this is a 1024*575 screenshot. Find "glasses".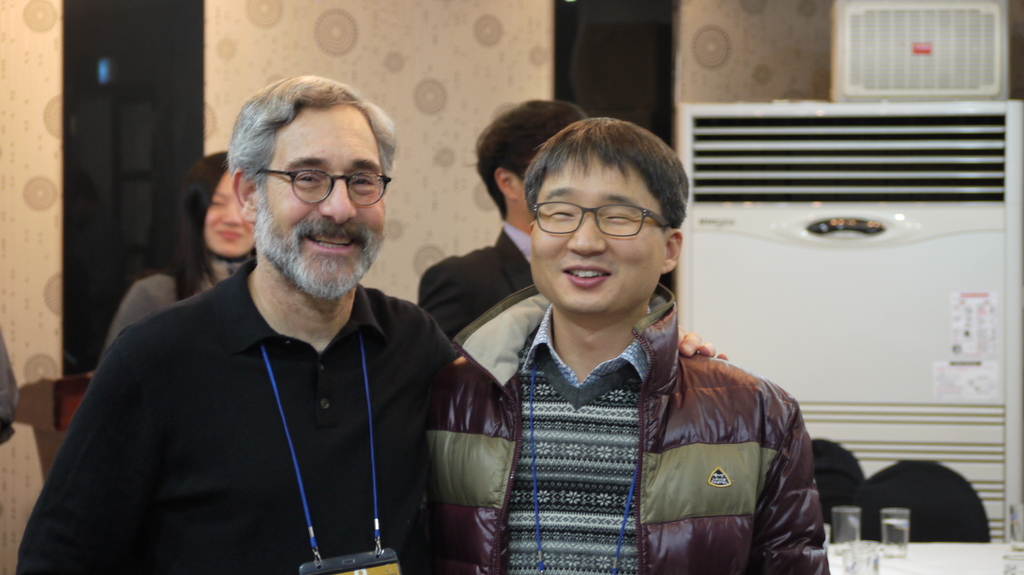
Bounding box: crop(534, 203, 669, 237).
